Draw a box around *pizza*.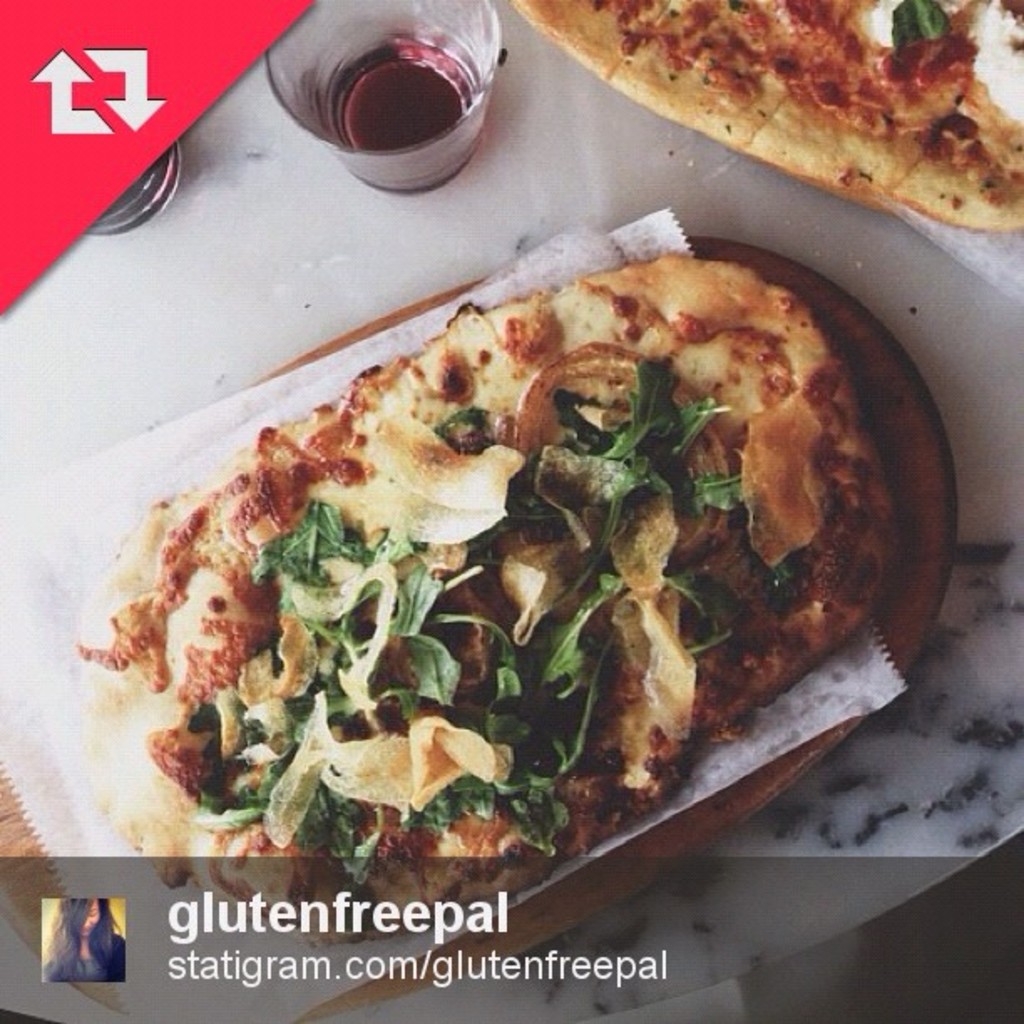
[517,0,1022,229].
